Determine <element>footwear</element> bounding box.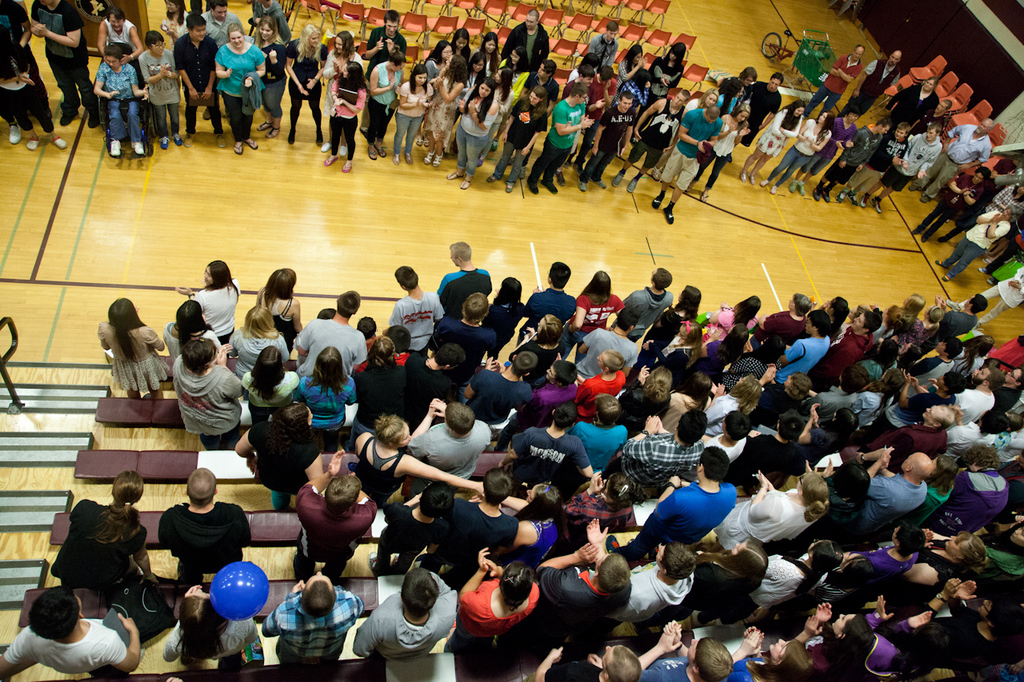
Determined: [537, 177, 555, 195].
